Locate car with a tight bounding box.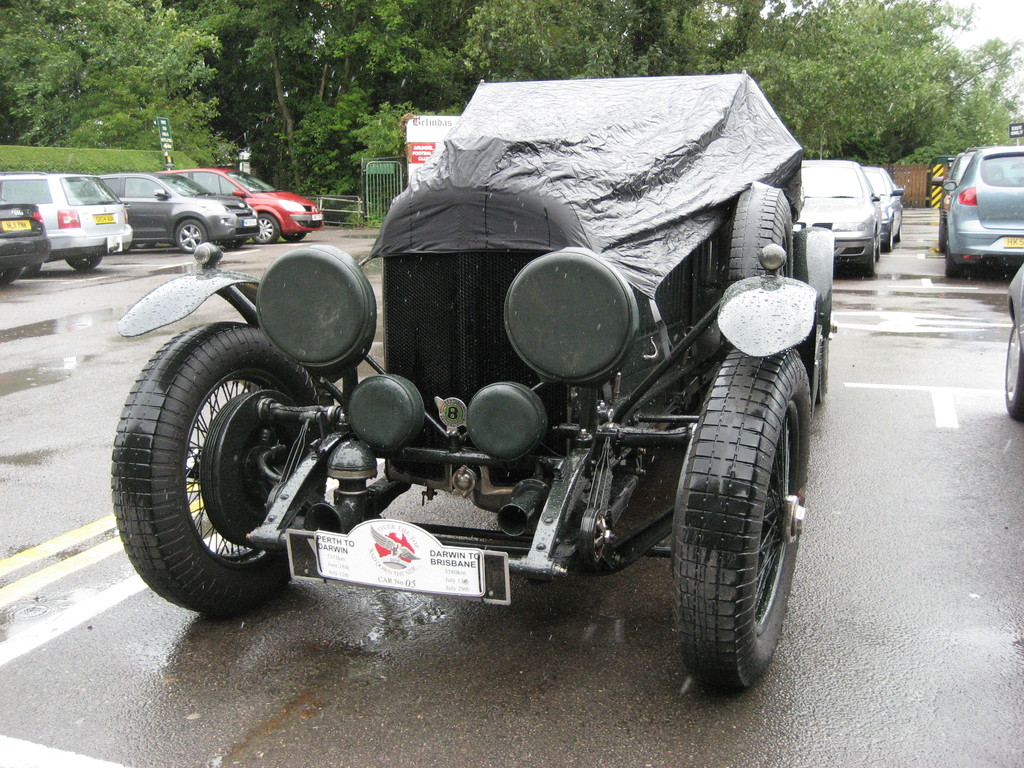
box(943, 145, 1023, 278).
